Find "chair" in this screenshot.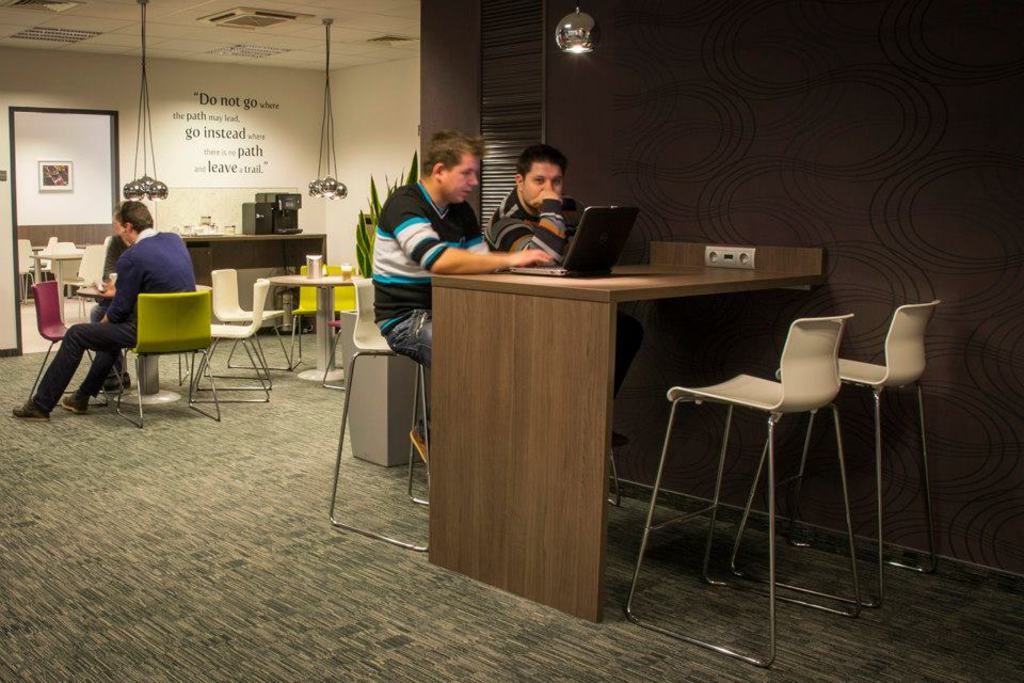
The bounding box for "chair" is 17/235/45/302.
